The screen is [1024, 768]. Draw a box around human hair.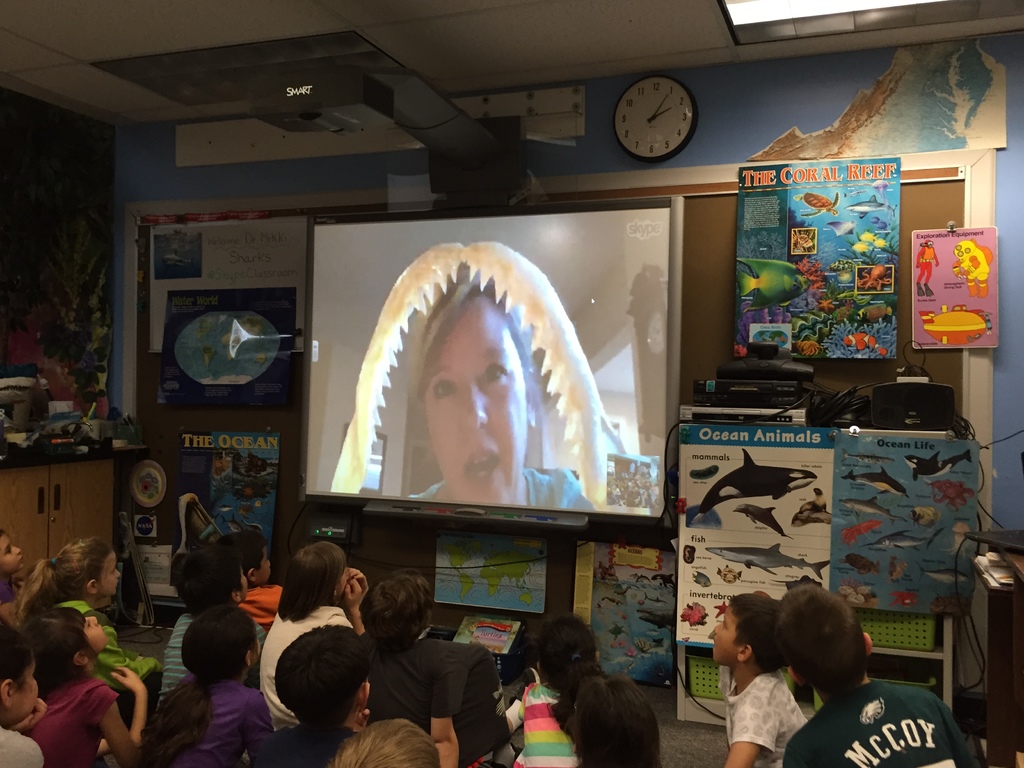
[296, 536, 349, 611].
